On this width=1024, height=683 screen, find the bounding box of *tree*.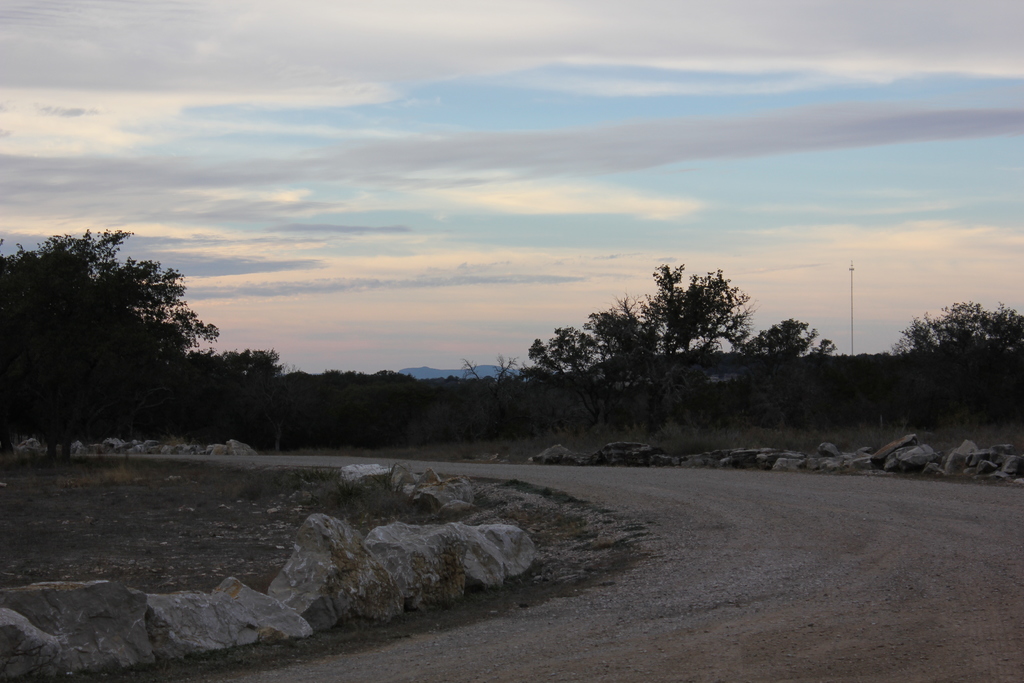
Bounding box: x1=268, y1=368, x2=312, y2=447.
